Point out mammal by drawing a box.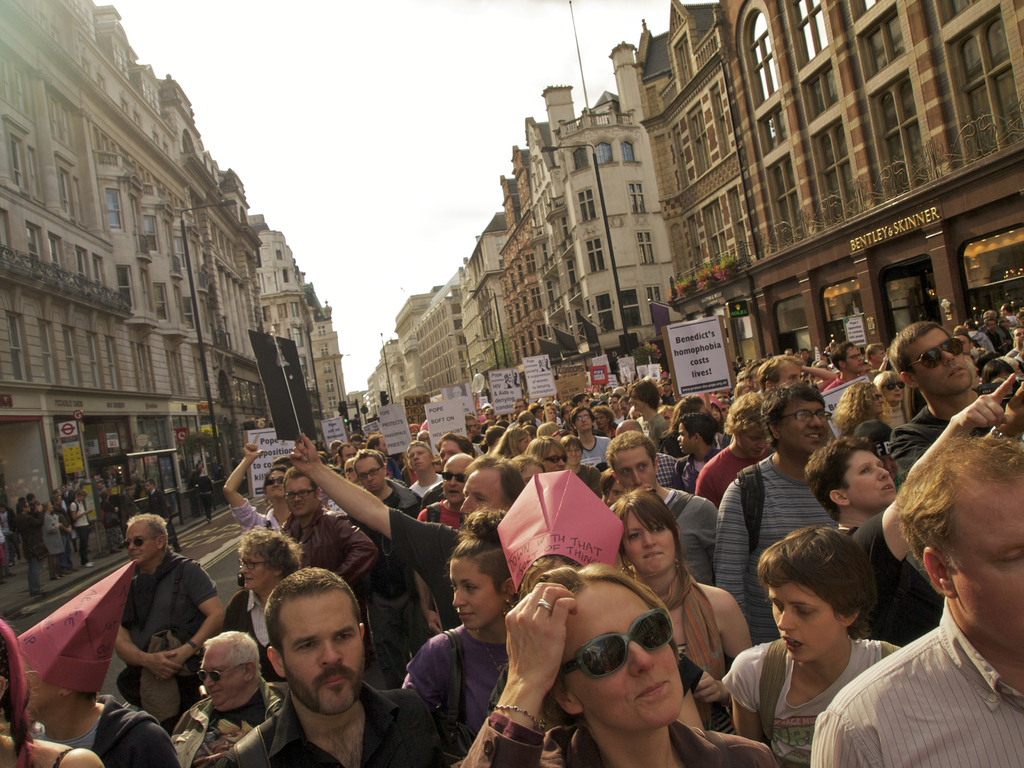
[left=51, top=488, right=66, bottom=511].
